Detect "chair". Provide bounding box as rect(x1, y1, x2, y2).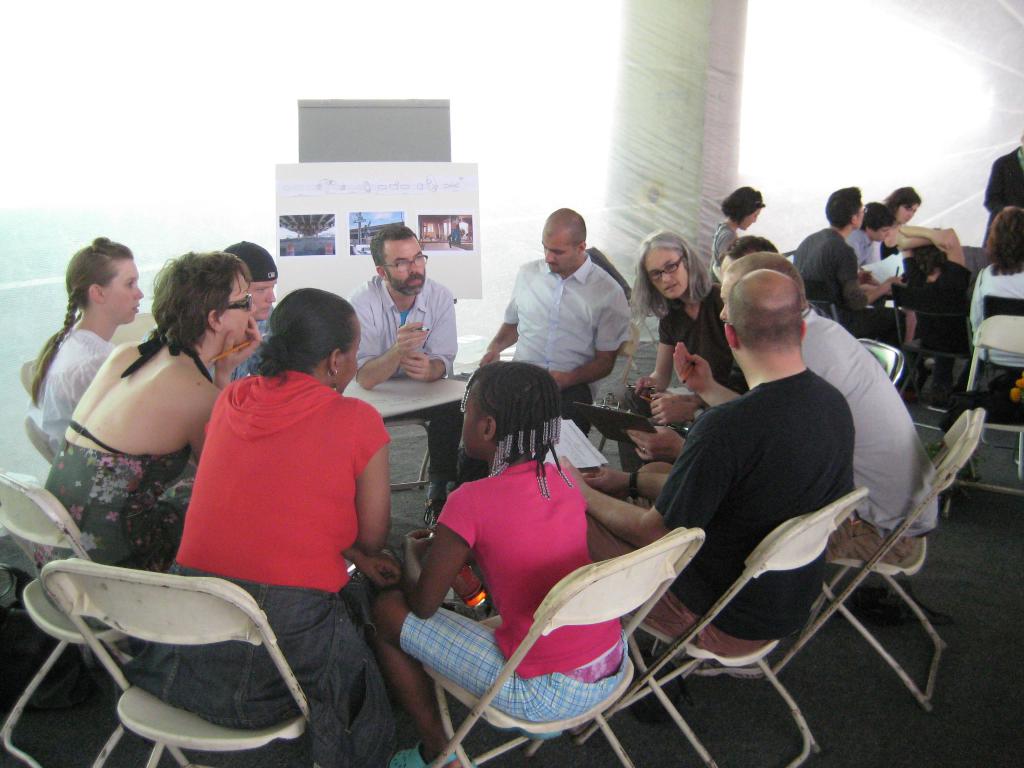
rect(804, 291, 904, 399).
